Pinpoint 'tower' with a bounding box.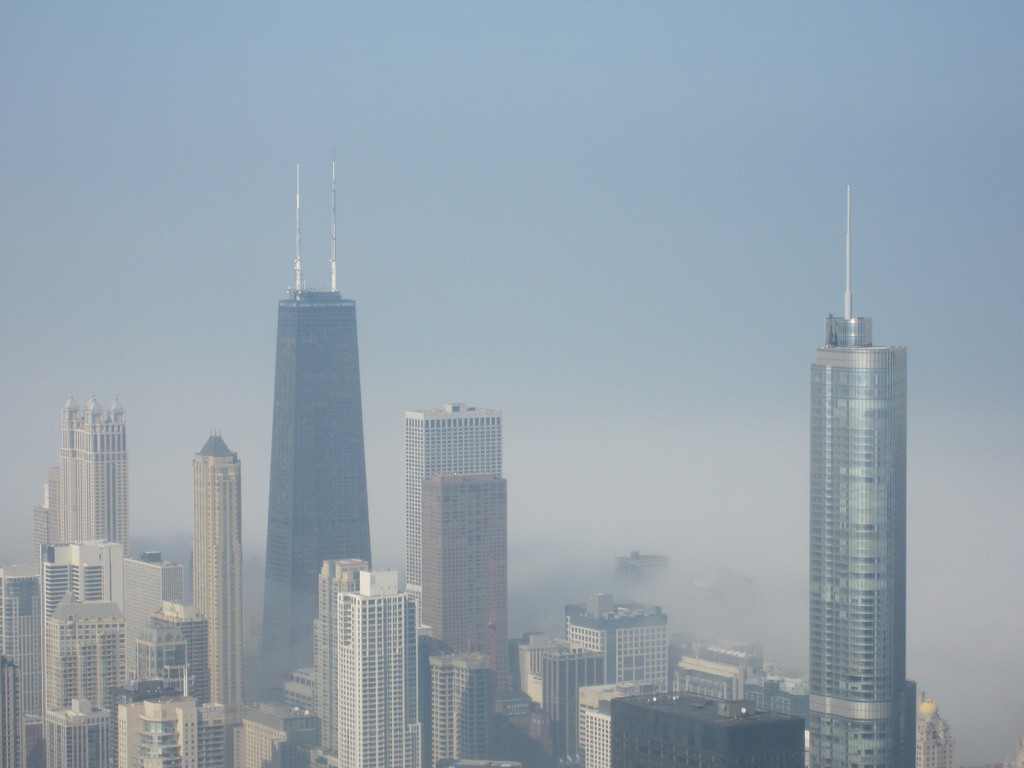
803/172/924/767.
